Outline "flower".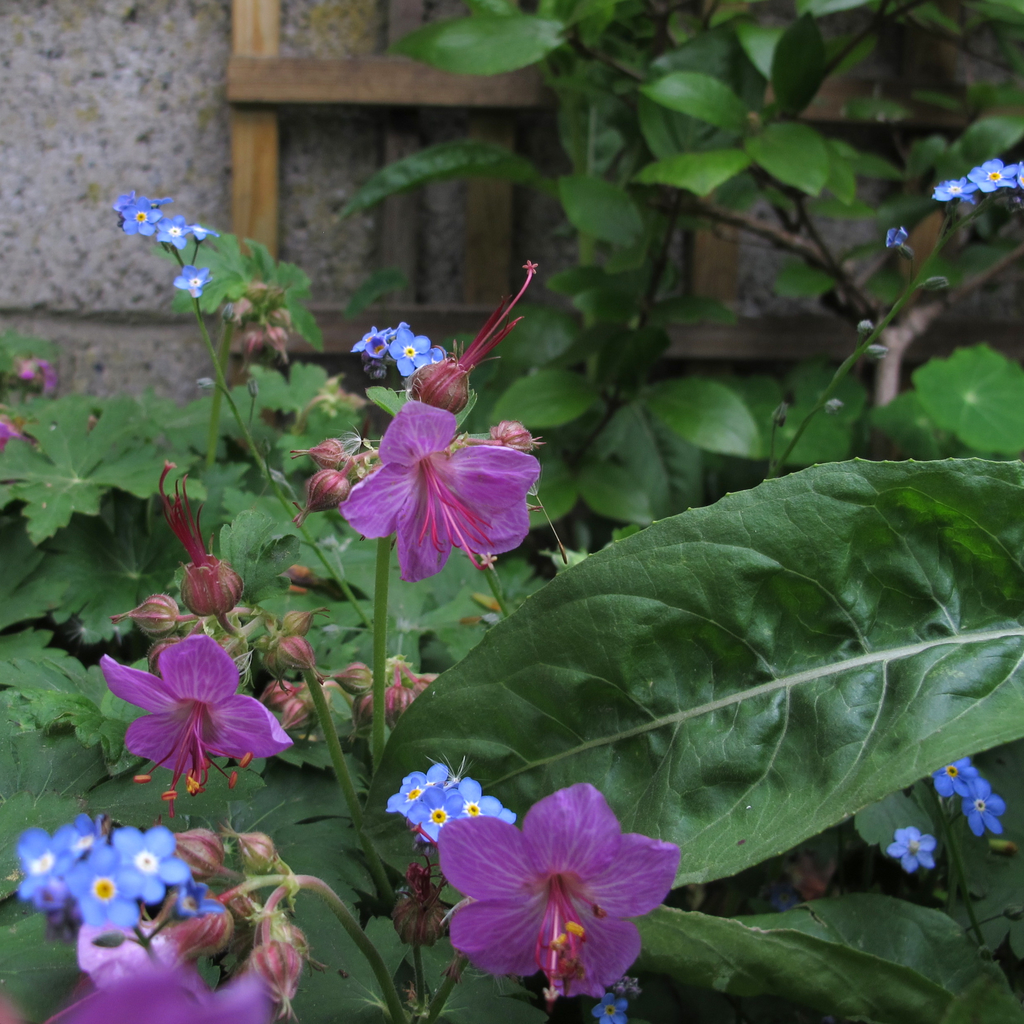
Outline: <region>116, 173, 204, 328</region>.
